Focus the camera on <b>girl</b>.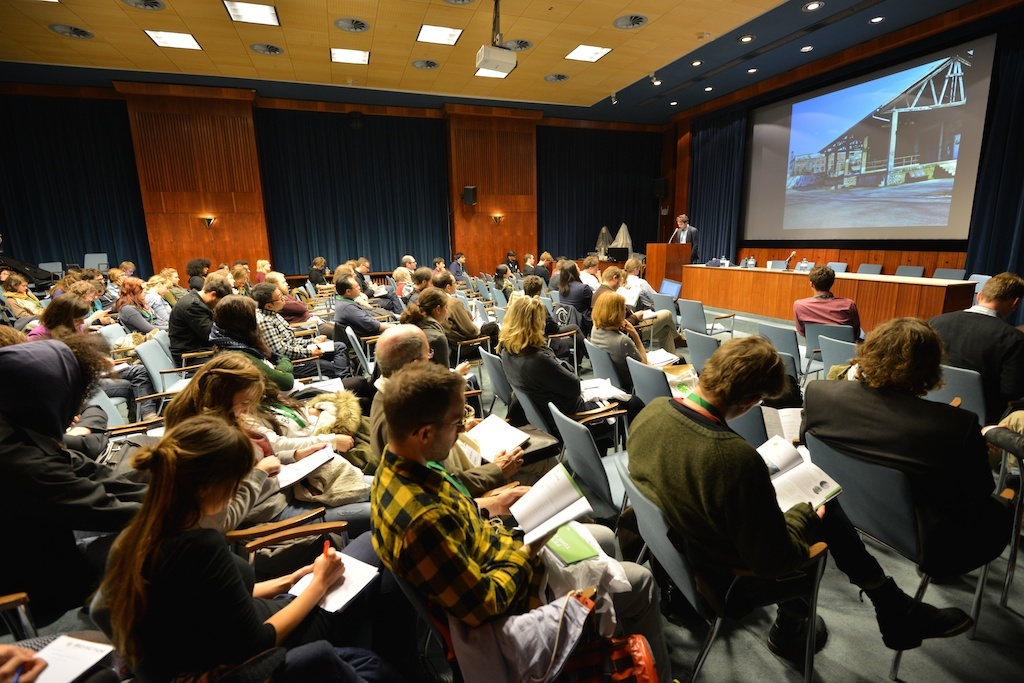
Focus region: bbox=[164, 352, 375, 525].
